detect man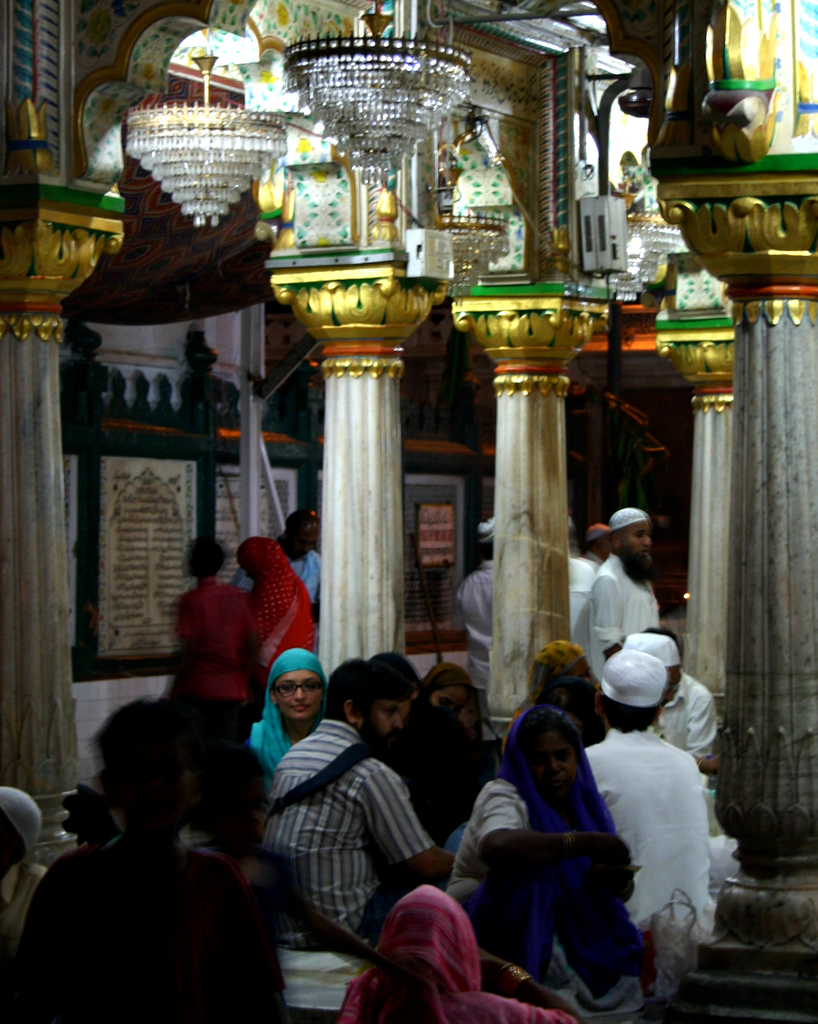
<bbox>452, 517, 499, 696</bbox>
